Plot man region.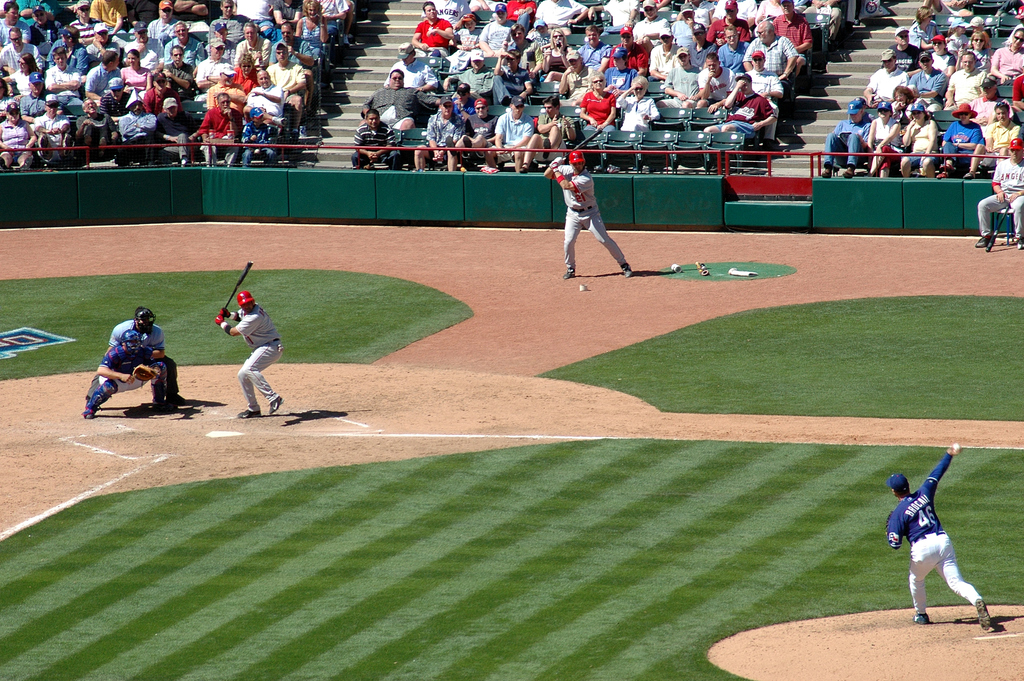
Plotted at left=740, top=53, right=782, bottom=114.
